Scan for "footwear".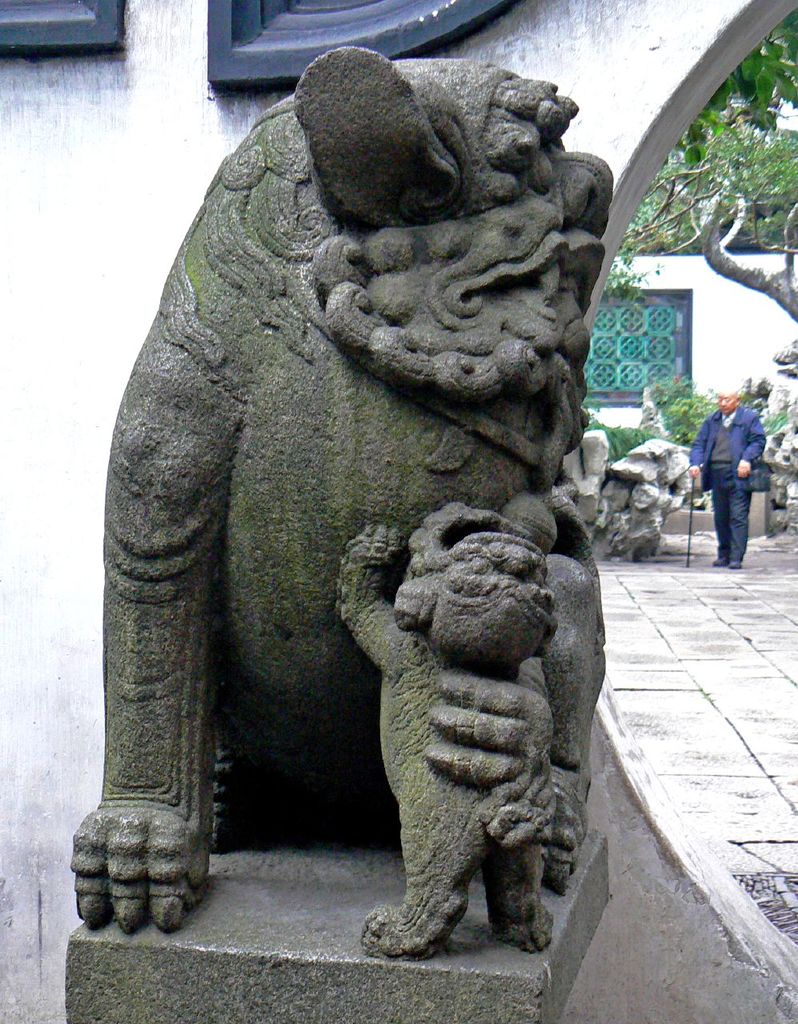
Scan result: <box>726,561,742,570</box>.
